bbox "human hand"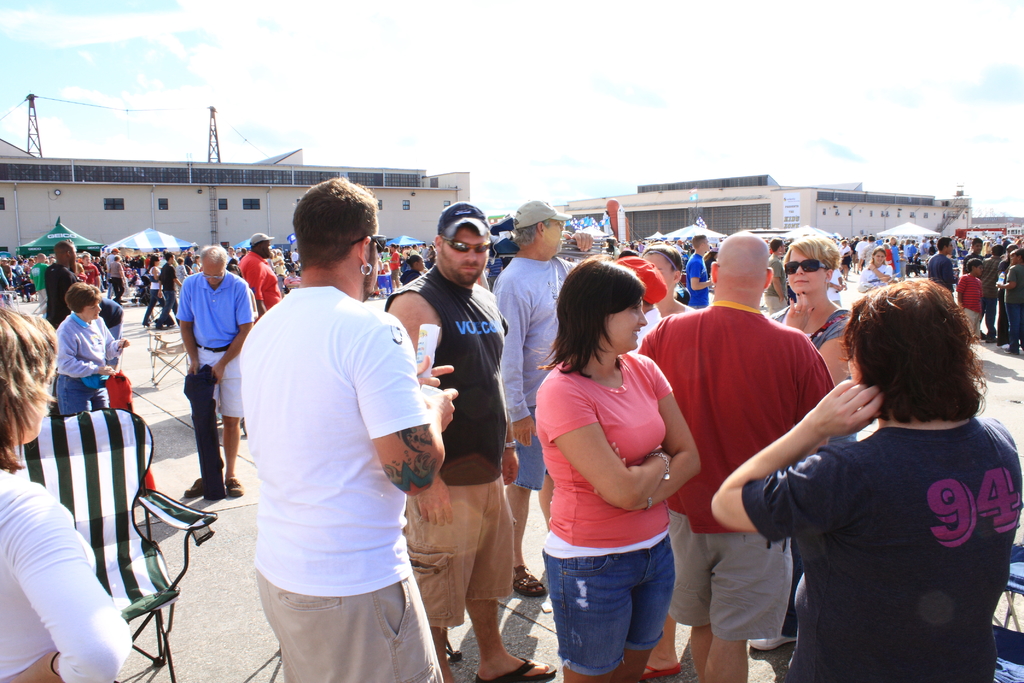
rect(810, 380, 882, 435)
